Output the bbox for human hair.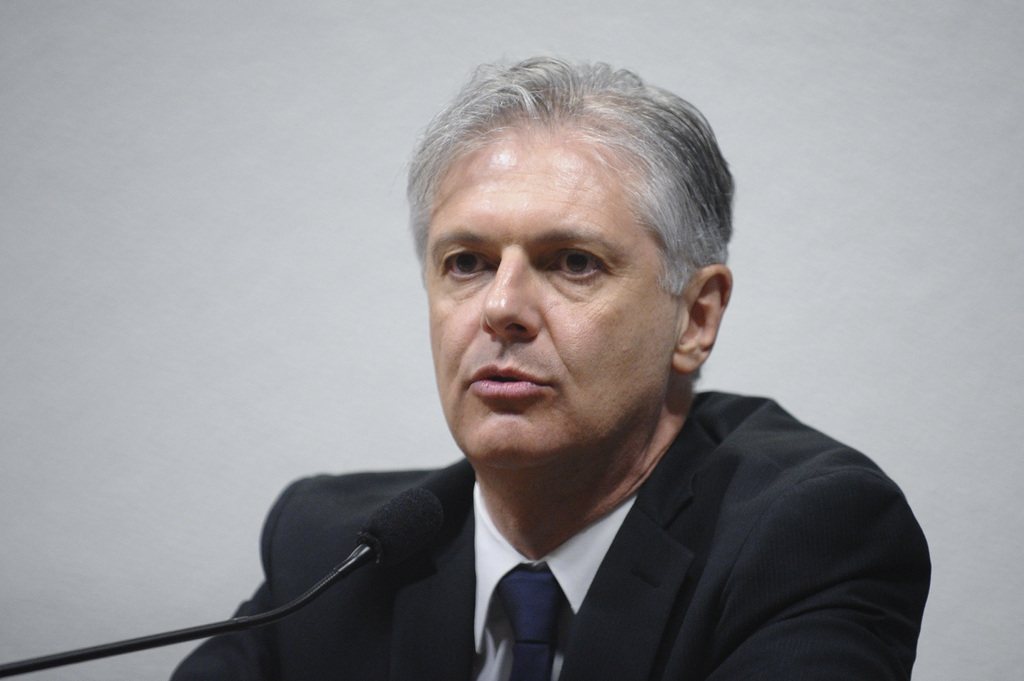
x1=435 y1=52 x2=719 y2=379.
